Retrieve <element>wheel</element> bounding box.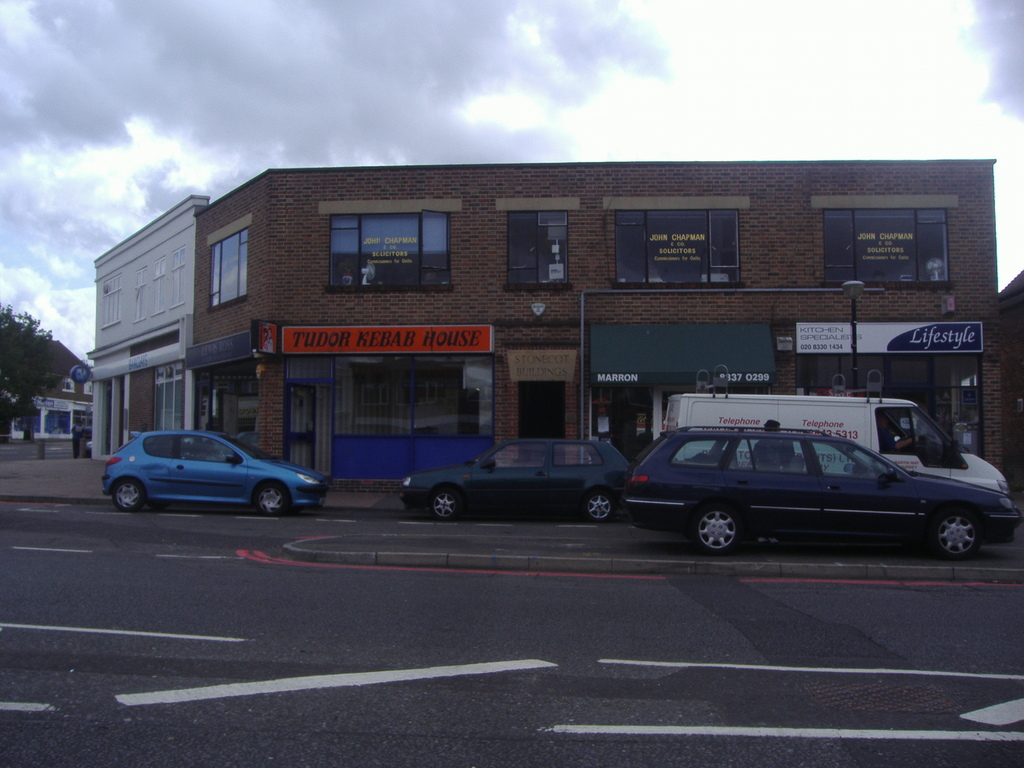
Bounding box: box=[692, 505, 742, 556].
